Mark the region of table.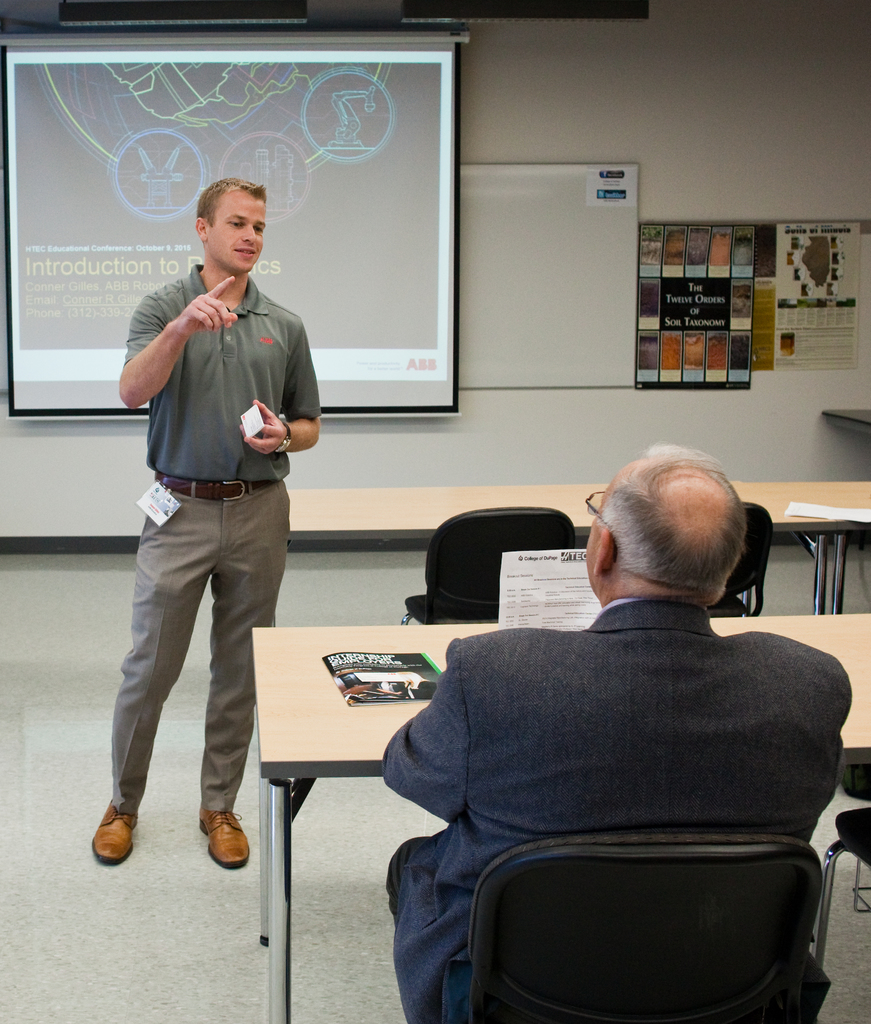
Region: select_region(250, 630, 870, 1022).
